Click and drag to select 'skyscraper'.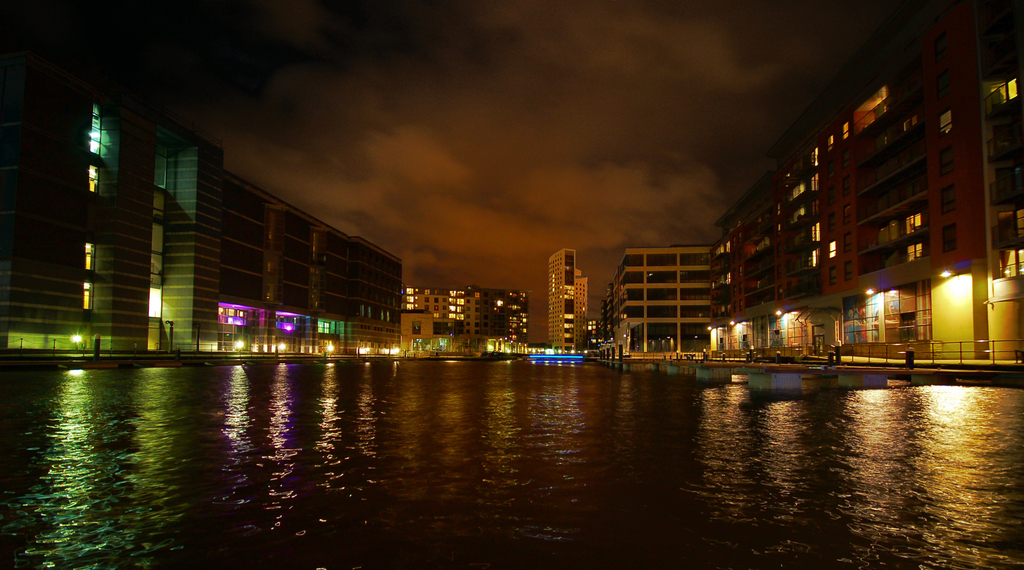
Selection: Rect(0, 43, 221, 336).
